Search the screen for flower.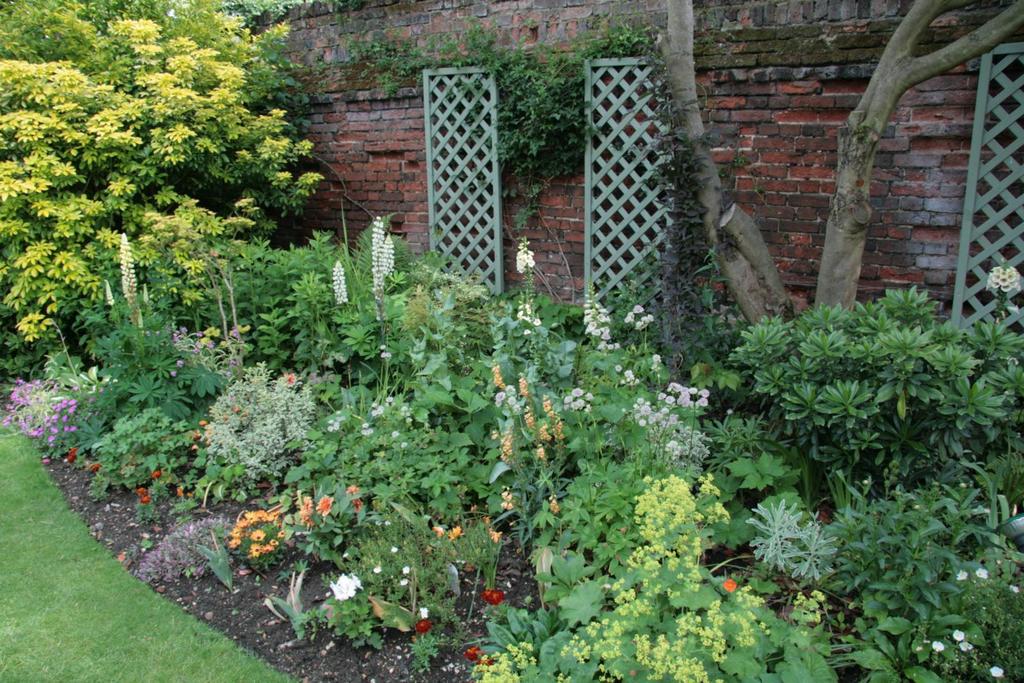
Found at {"left": 0, "top": 378, "right": 76, "bottom": 444}.
